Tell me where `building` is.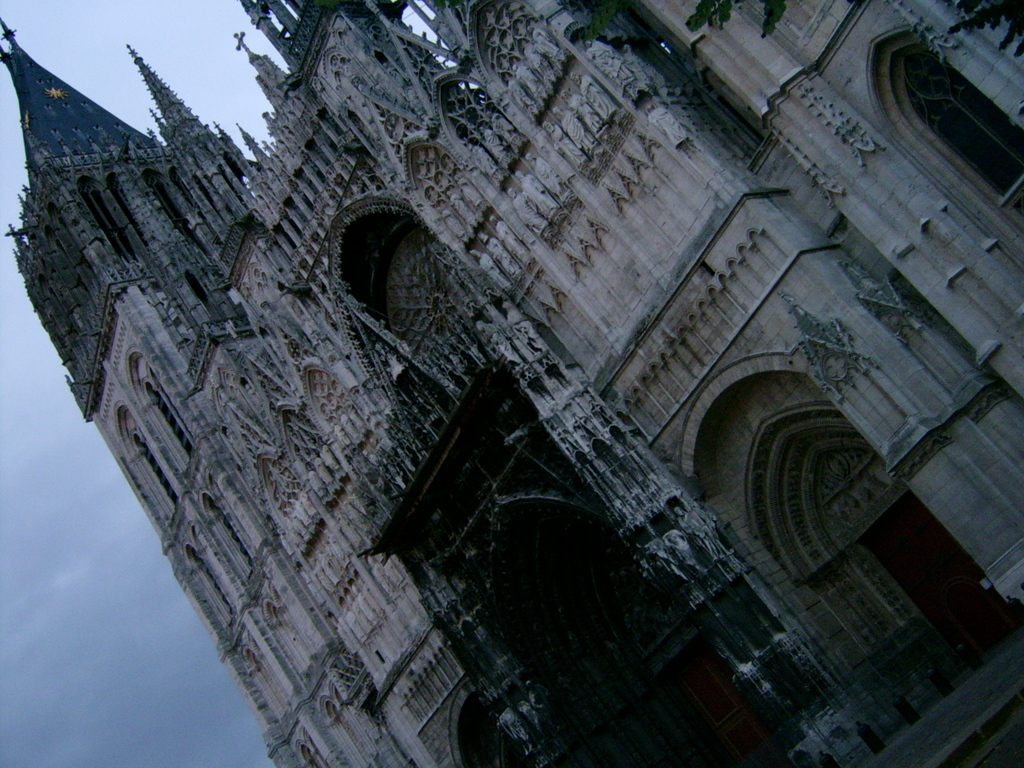
`building` is at detection(0, 0, 1023, 766).
